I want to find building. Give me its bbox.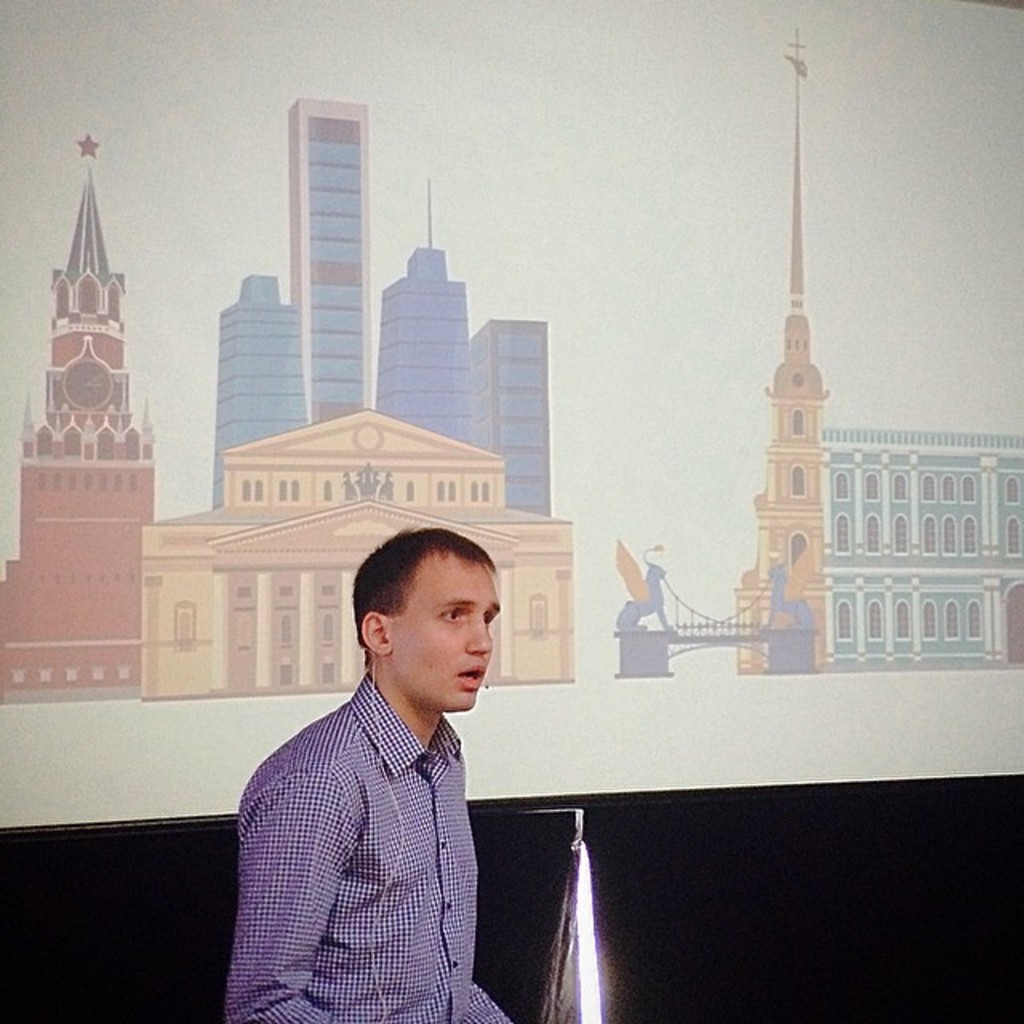
box(138, 403, 573, 701).
